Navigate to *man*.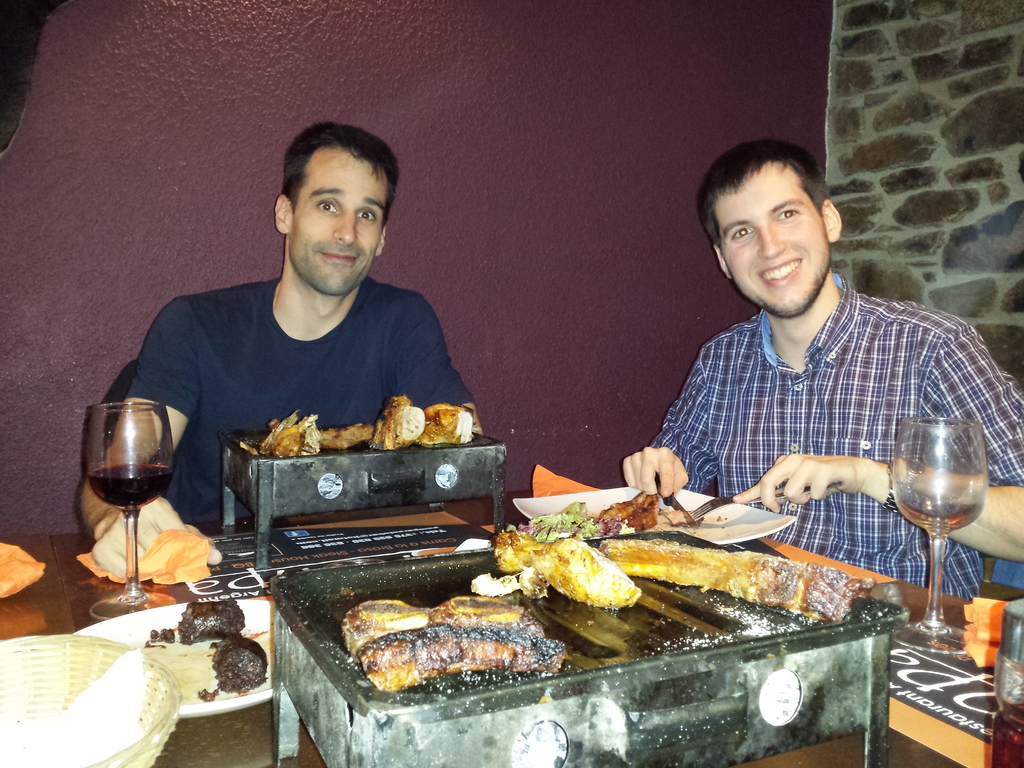
Navigation target: BBox(616, 136, 1023, 590).
